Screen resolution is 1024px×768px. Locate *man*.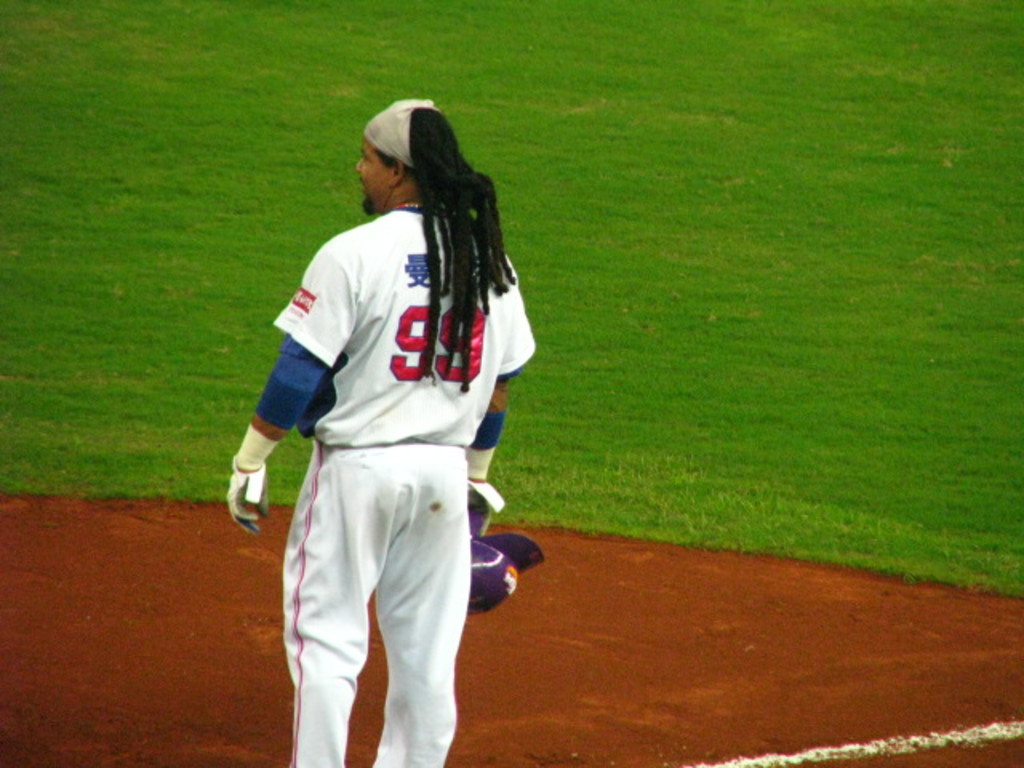
<box>224,94,534,766</box>.
